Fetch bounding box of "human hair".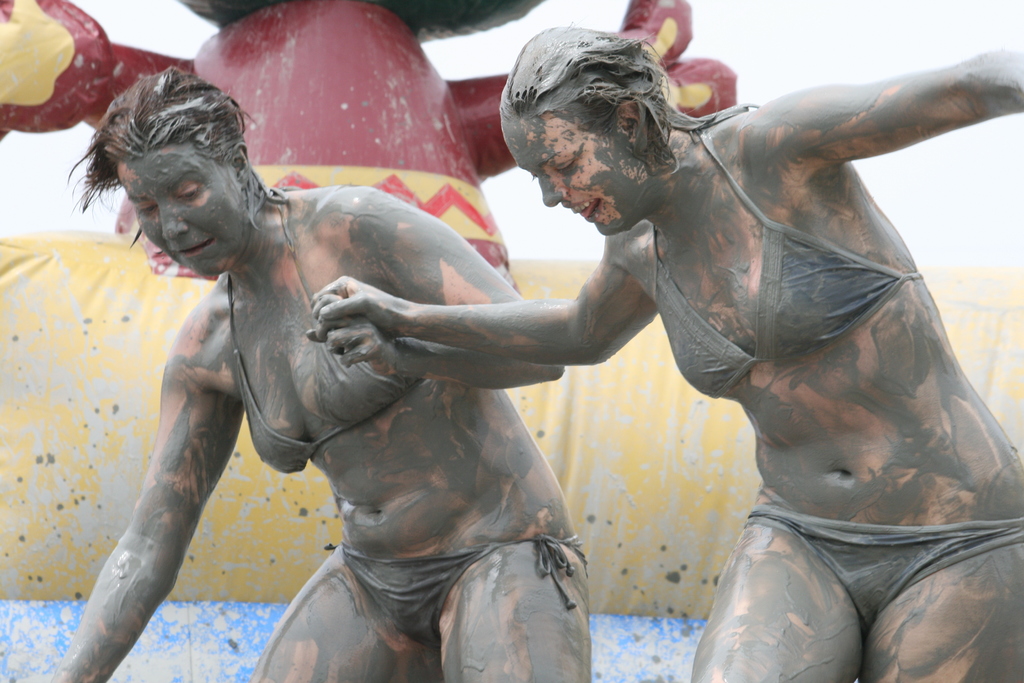
Bbox: left=501, top=27, right=750, bottom=160.
